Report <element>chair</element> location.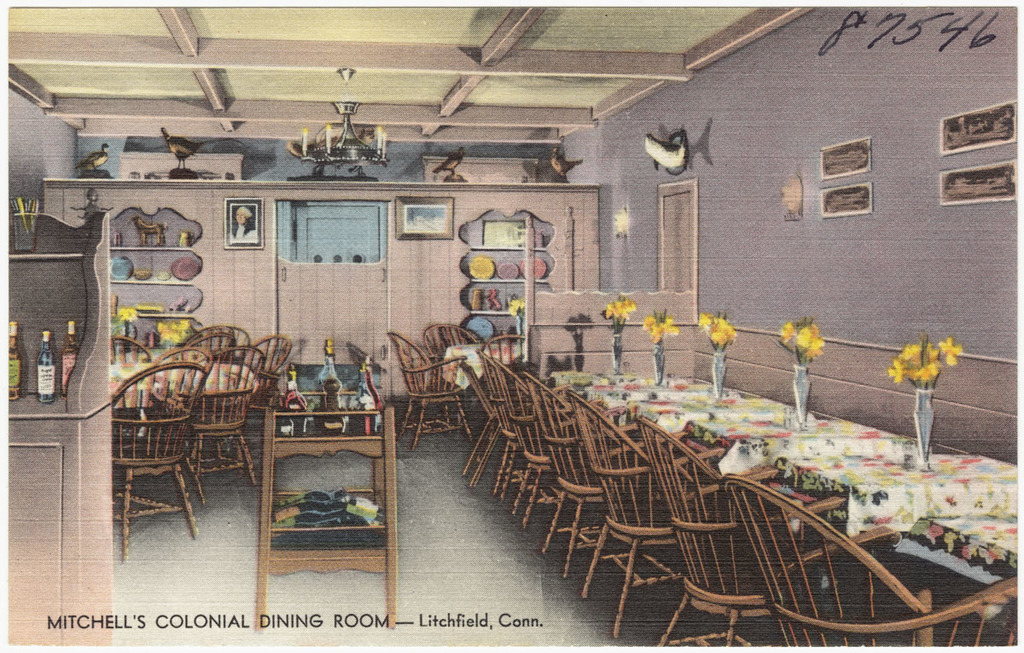
Report: box=[510, 364, 651, 573].
